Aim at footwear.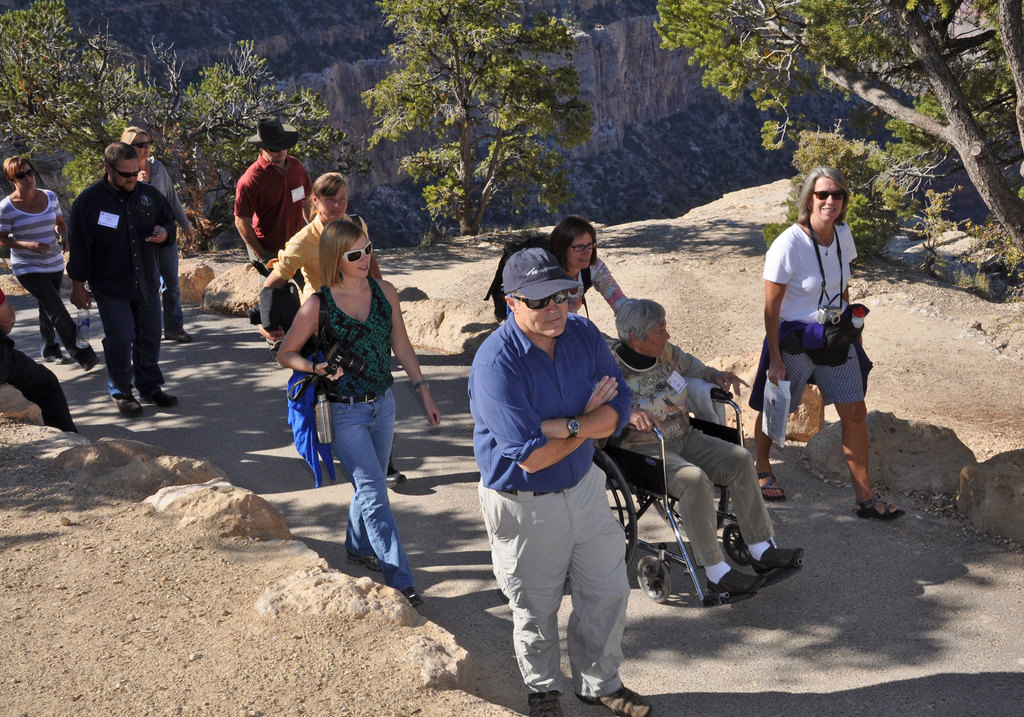
Aimed at bbox(529, 691, 563, 716).
